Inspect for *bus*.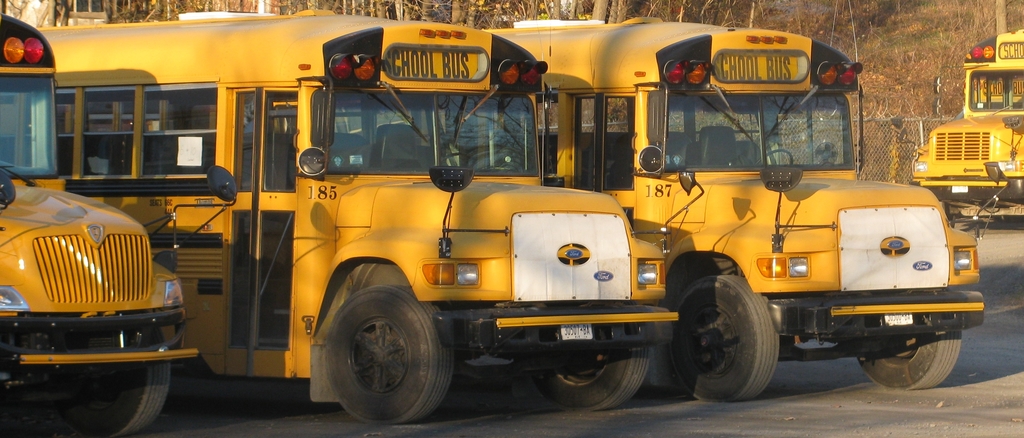
Inspection: 474 13 1015 403.
